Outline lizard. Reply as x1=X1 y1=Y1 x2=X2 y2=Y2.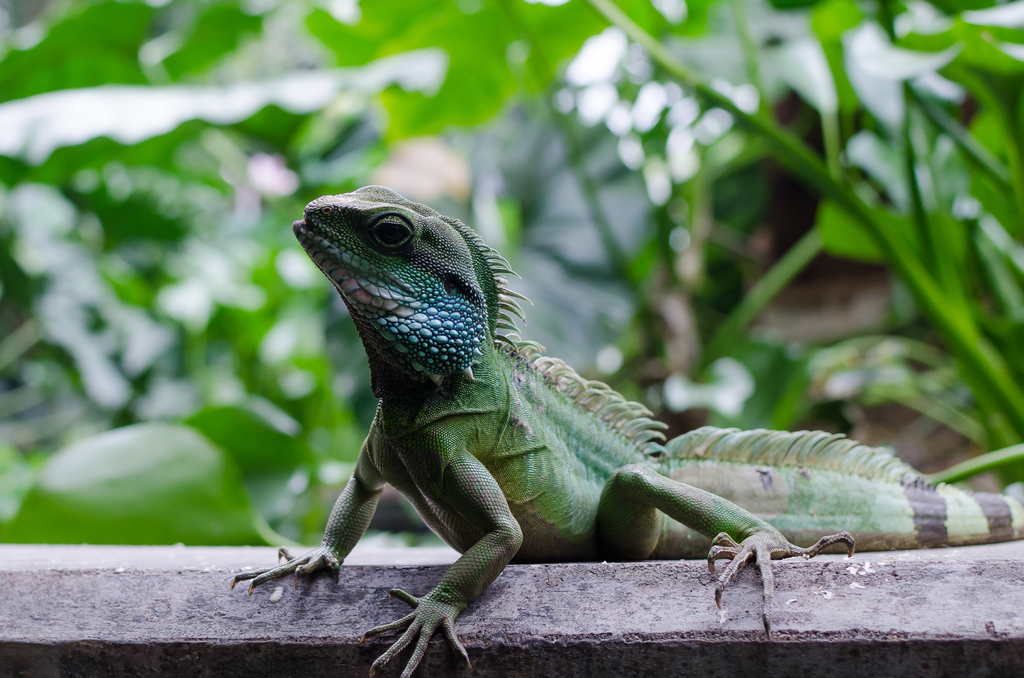
x1=287 y1=188 x2=975 y2=671.
